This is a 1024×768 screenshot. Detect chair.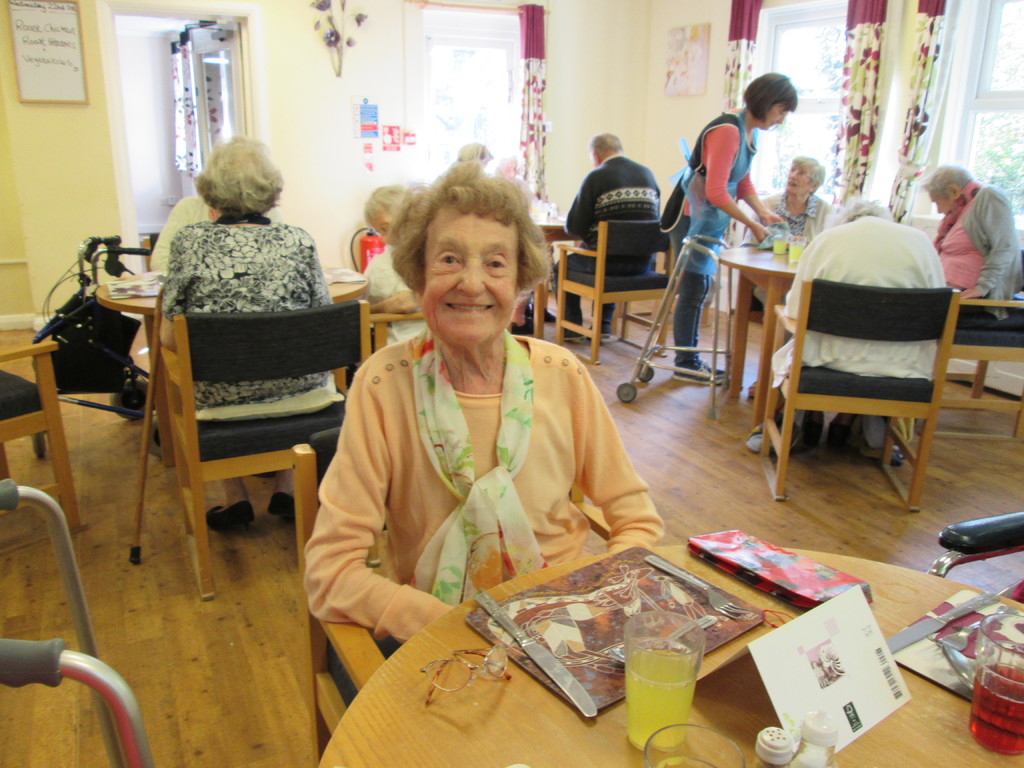
<box>0,339,87,532</box>.
